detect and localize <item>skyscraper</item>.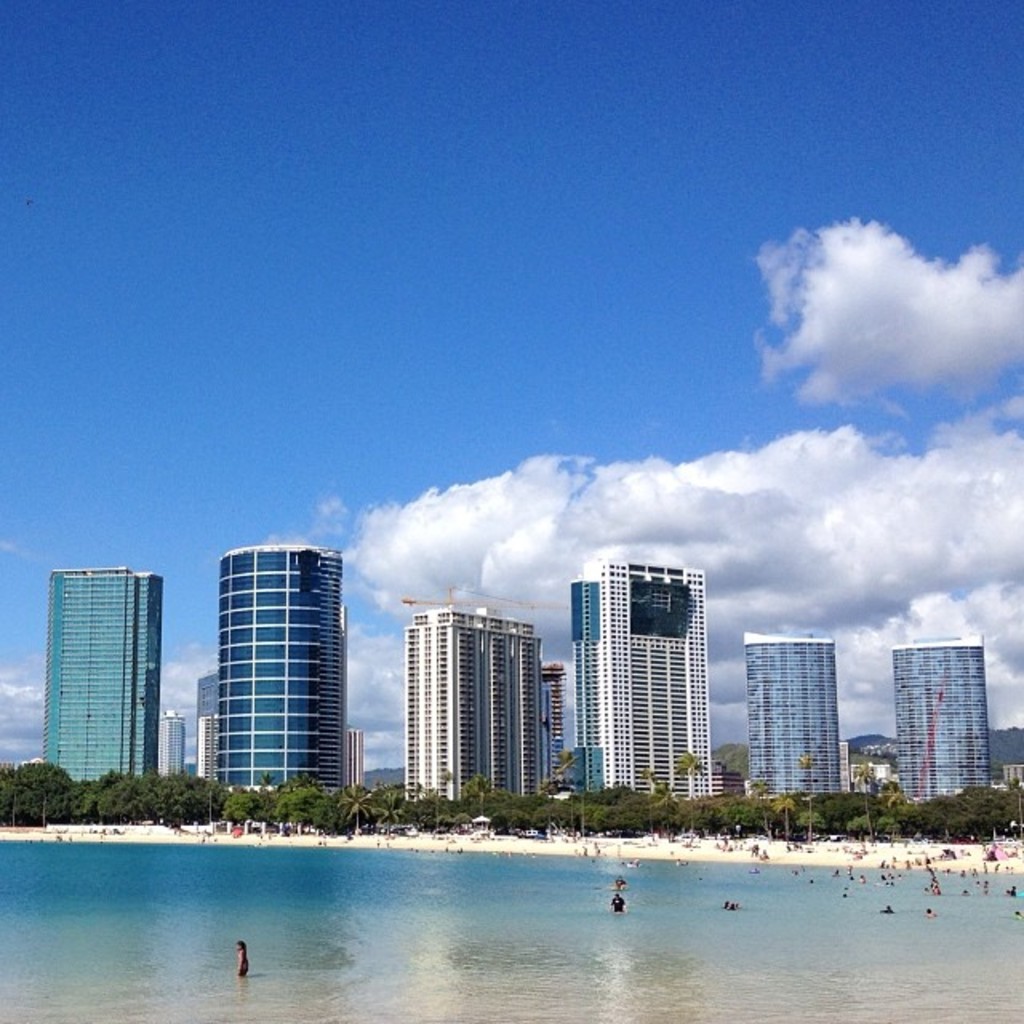
Localized at (left=147, top=712, right=186, bottom=778).
